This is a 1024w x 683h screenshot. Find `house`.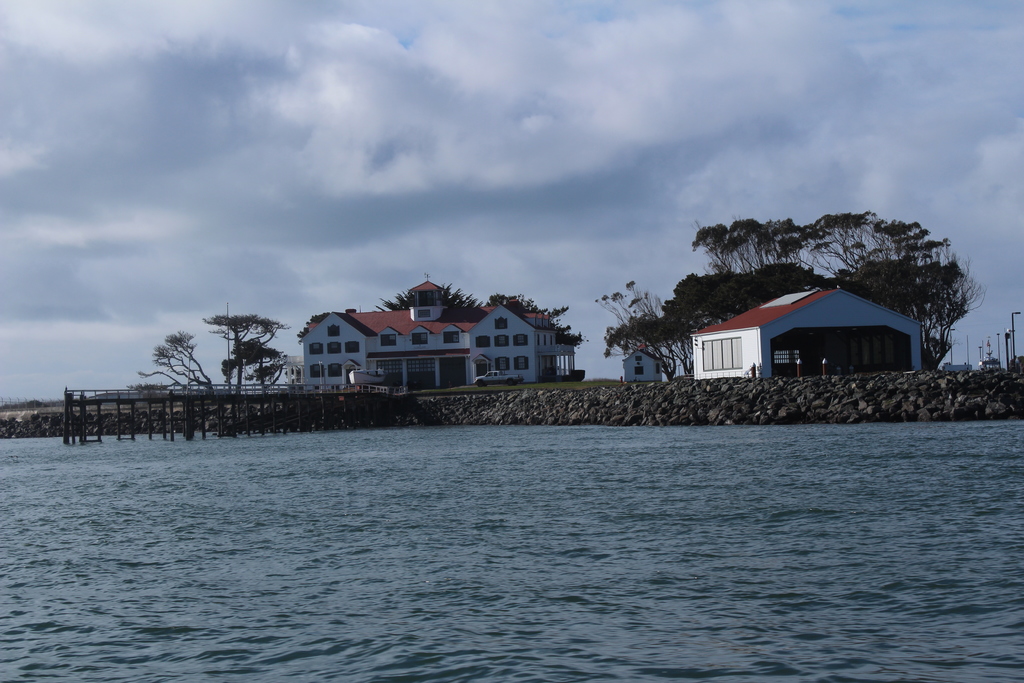
Bounding box: {"left": 310, "top": 309, "right": 397, "bottom": 391}.
